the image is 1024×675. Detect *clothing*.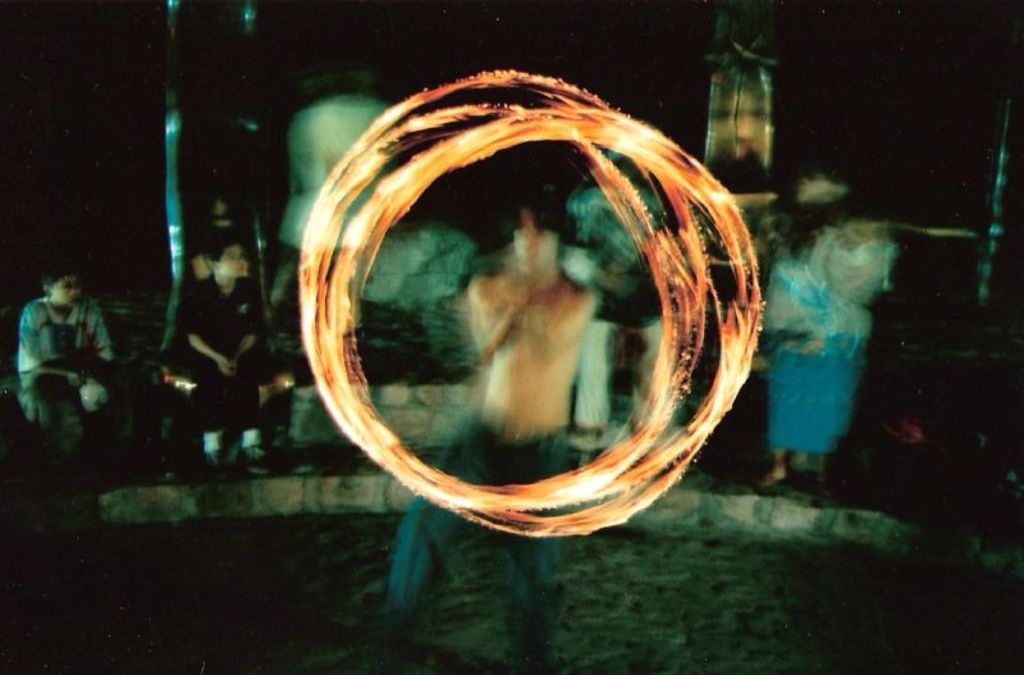
Detection: <bbox>764, 245, 902, 464</bbox>.
